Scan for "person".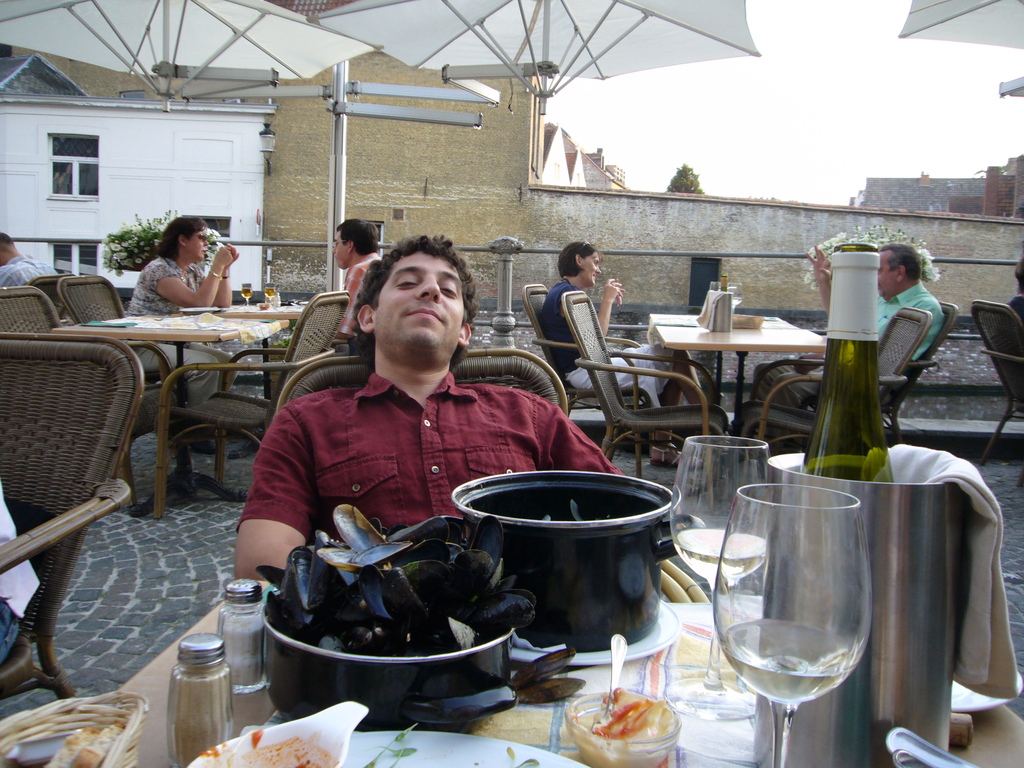
Scan result: (226,257,577,633).
